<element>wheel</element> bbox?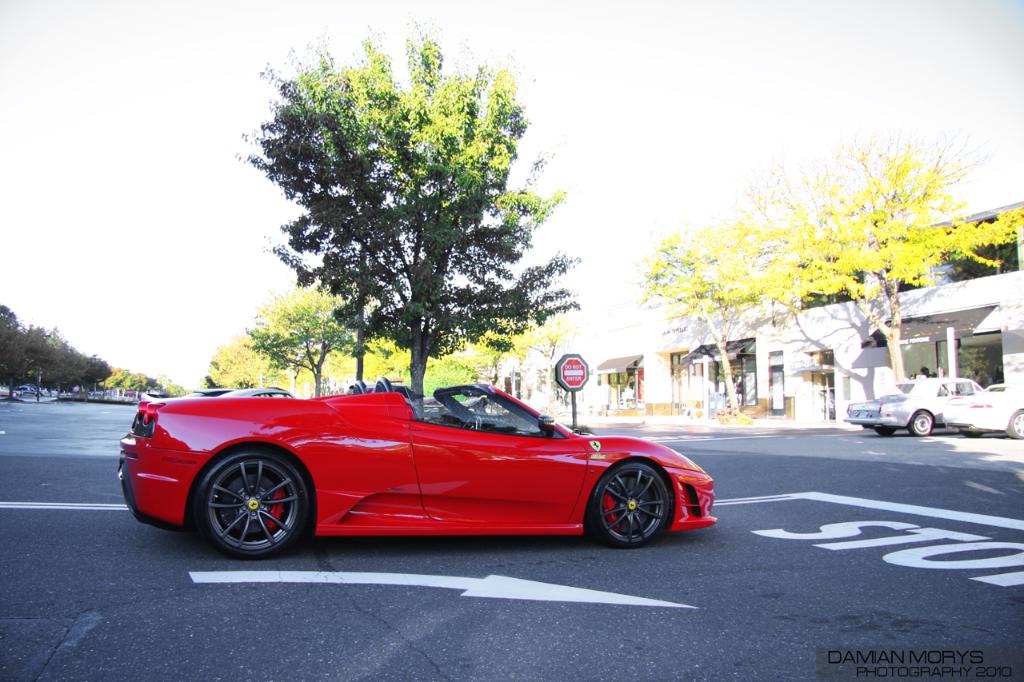
crop(466, 409, 478, 432)
